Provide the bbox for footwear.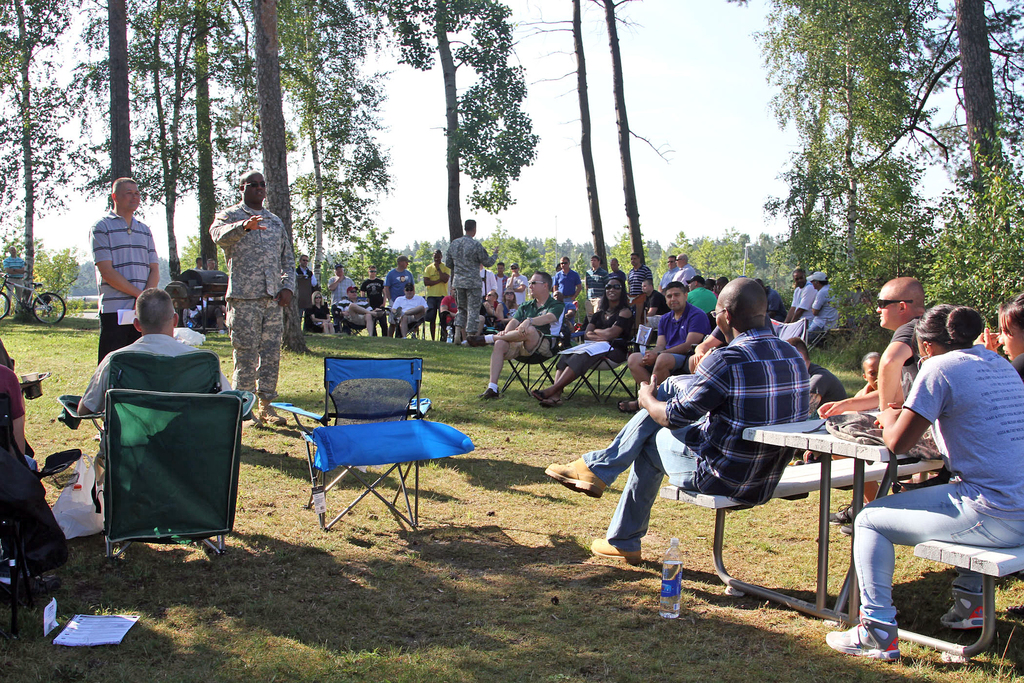
bbox(588, 539, 641, 565).
